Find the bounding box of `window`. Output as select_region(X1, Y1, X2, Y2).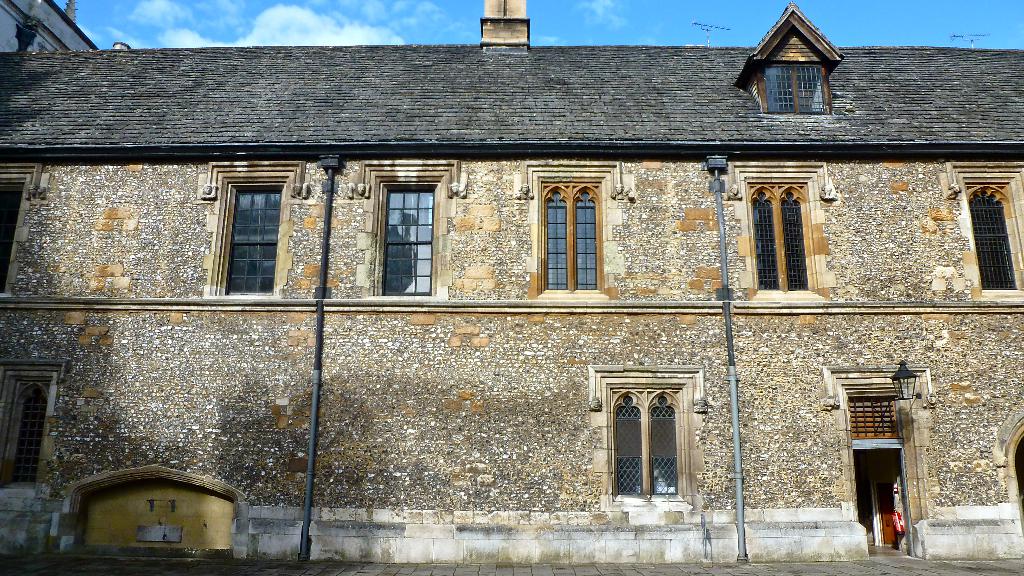
select_region(761, 55, 832, 115).
